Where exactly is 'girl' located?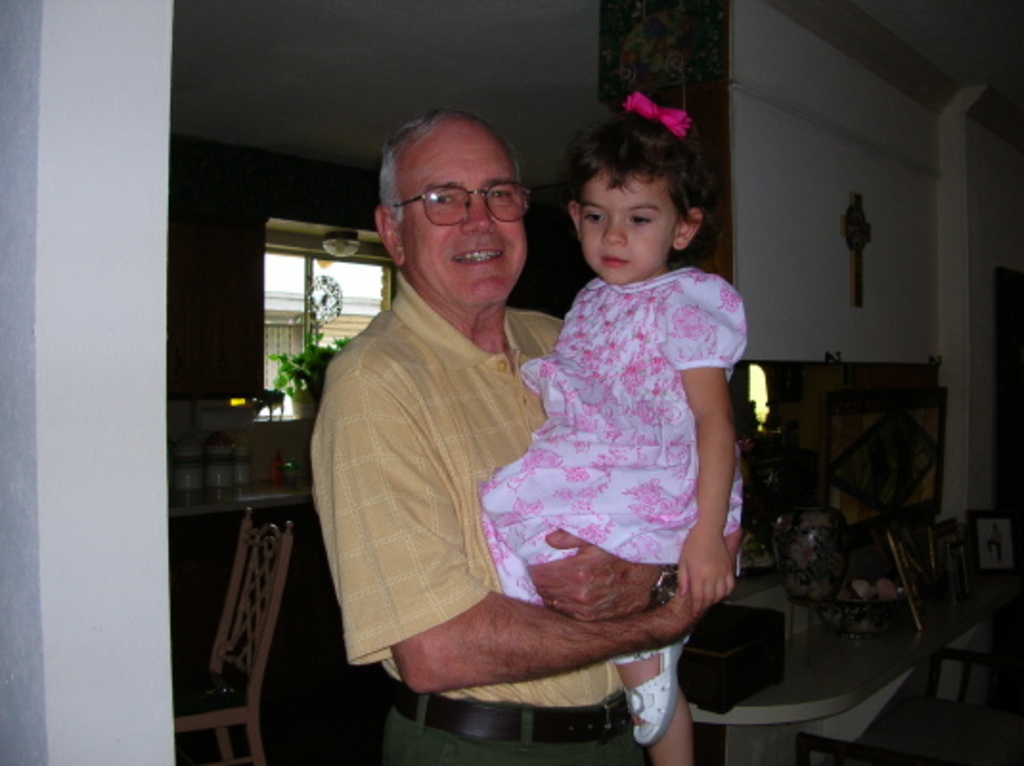
Its bounding box is detection(475, 82, 746, 764).
